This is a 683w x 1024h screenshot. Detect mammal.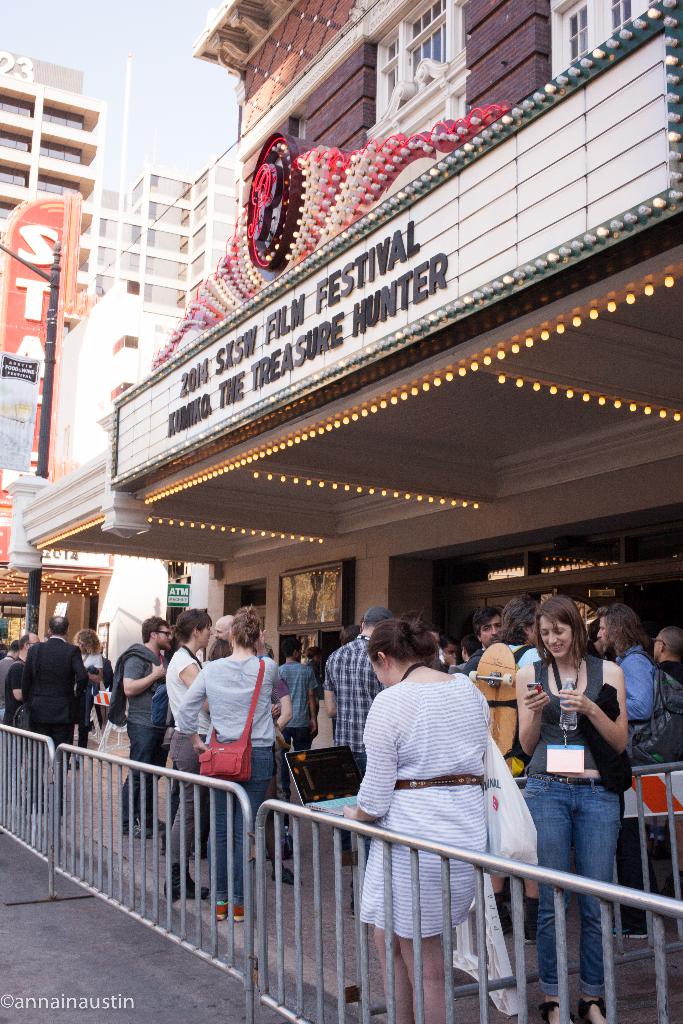
detection(5, 630, 100, 776).
